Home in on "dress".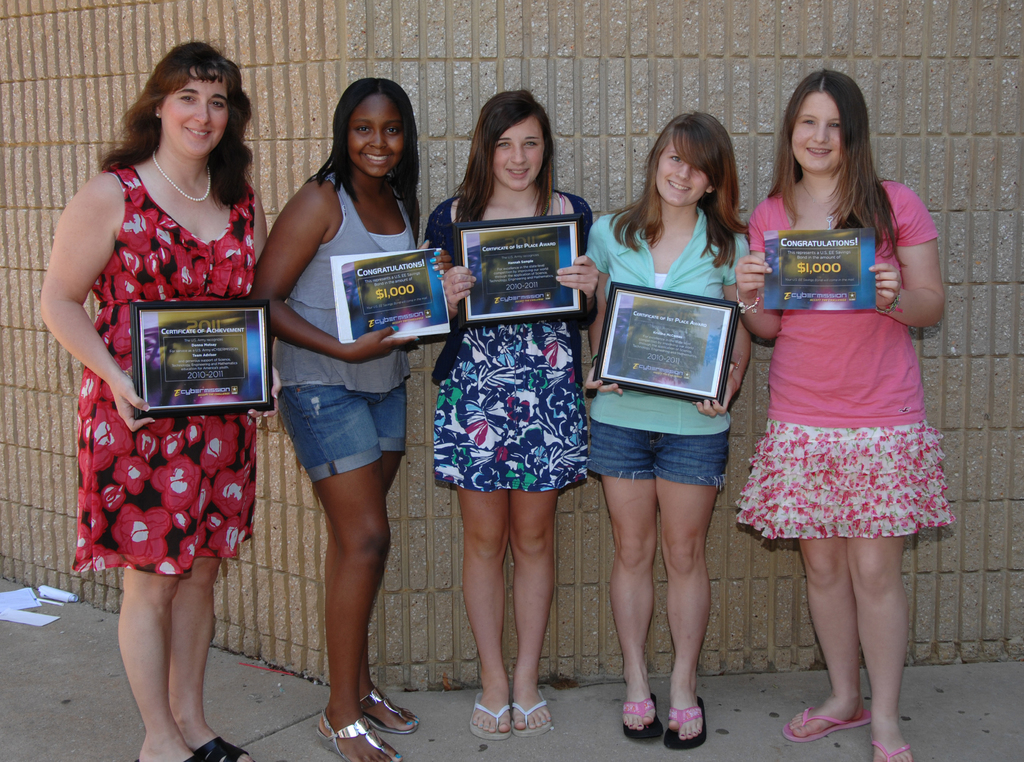
Homed in at [435, 191, 587, 492].
